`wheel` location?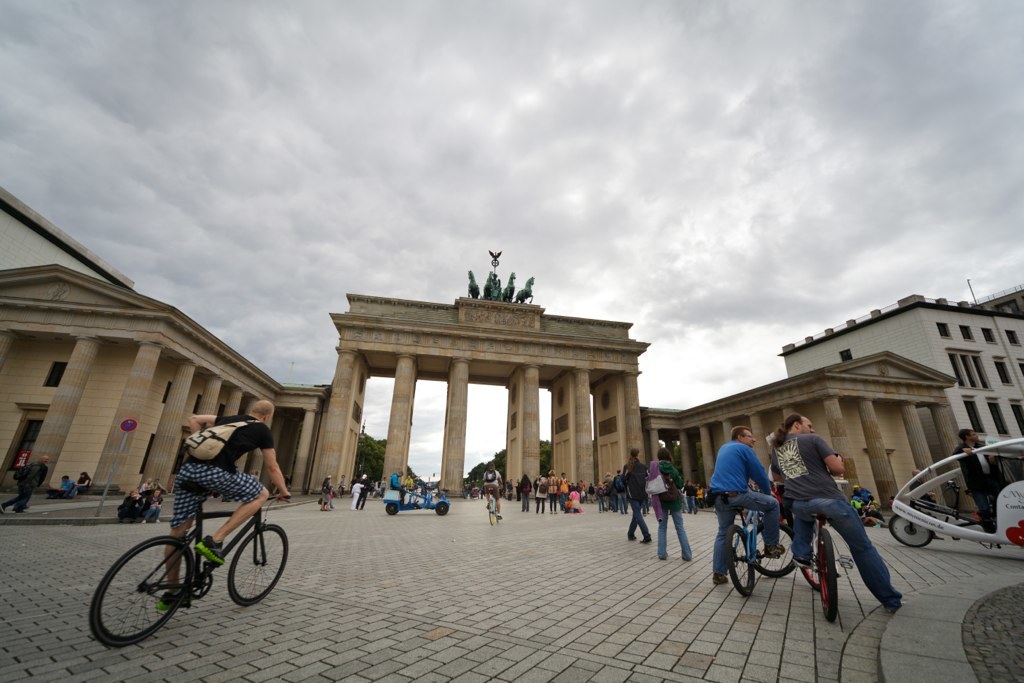
crop(95, 554, 185, 643)
